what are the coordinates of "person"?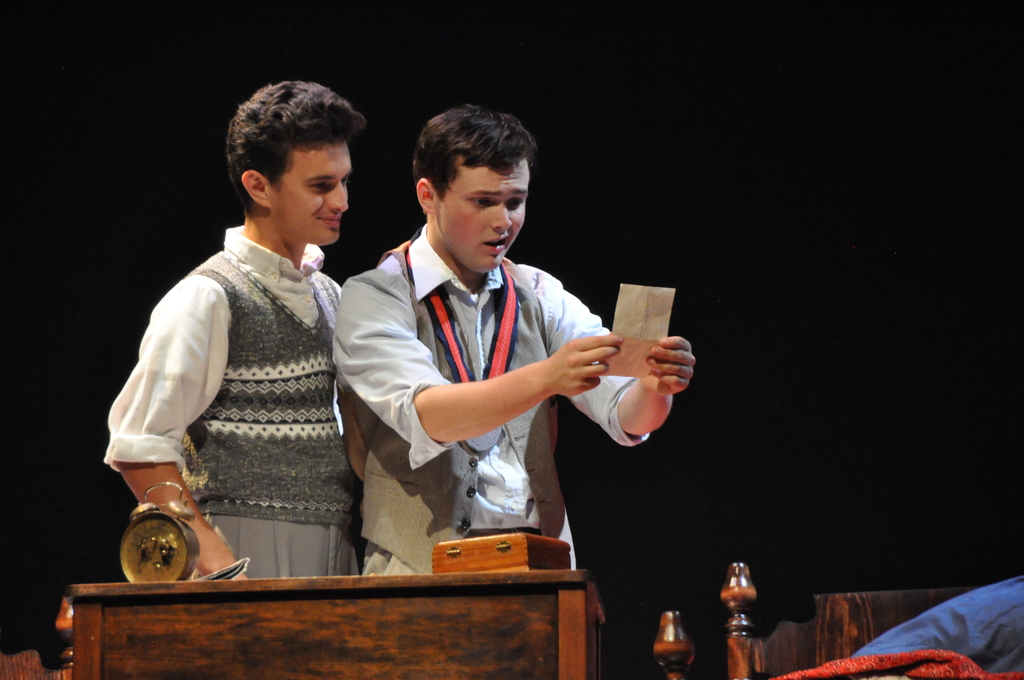
106/76/369/581.
